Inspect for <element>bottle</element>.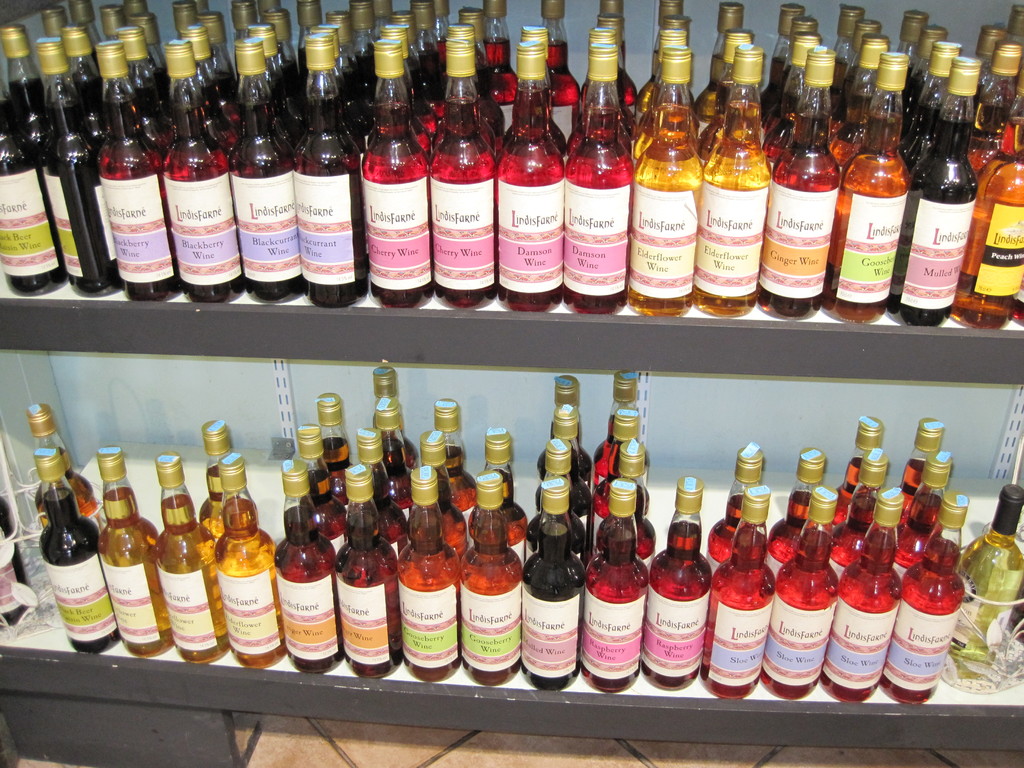
Inspection: box=[401, 461, 461, 685].
